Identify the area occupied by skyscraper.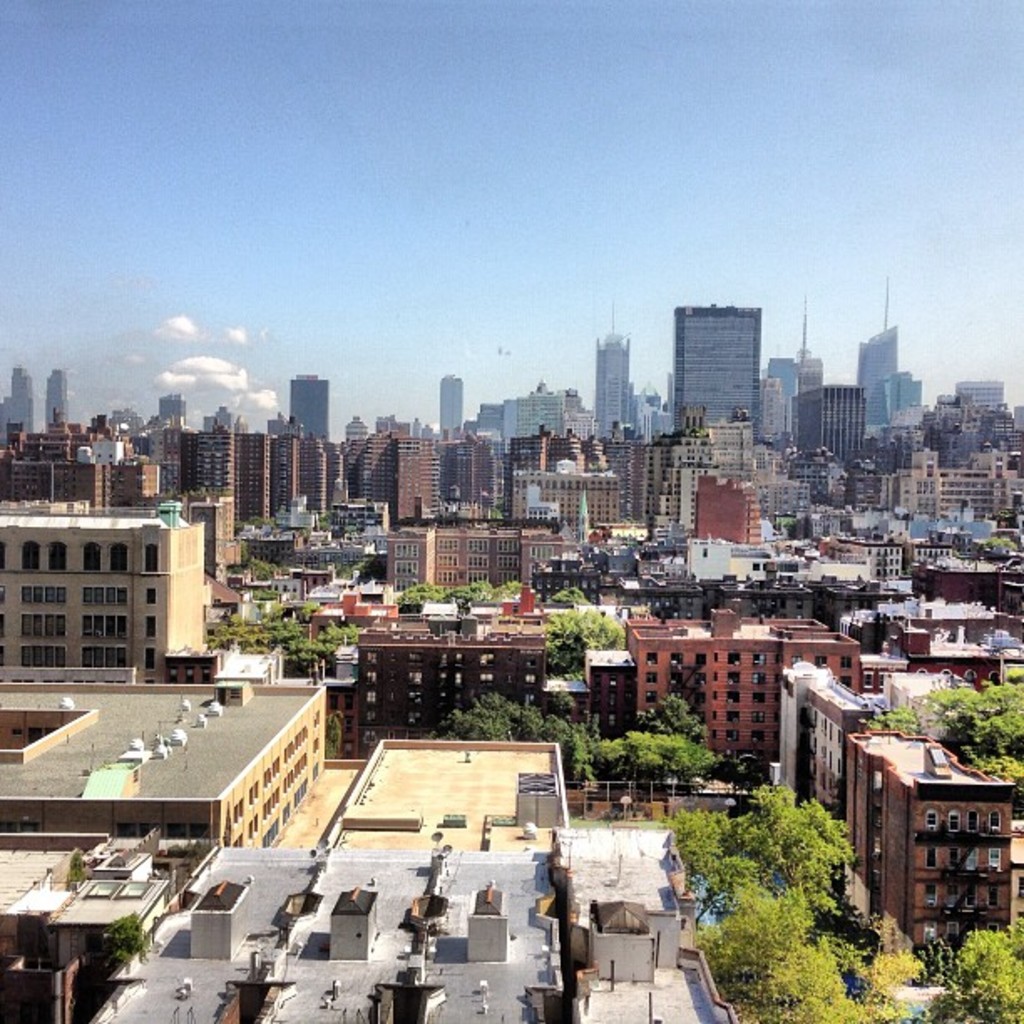
Area: [x1=646, y1=375, x2=683, y2=433].
